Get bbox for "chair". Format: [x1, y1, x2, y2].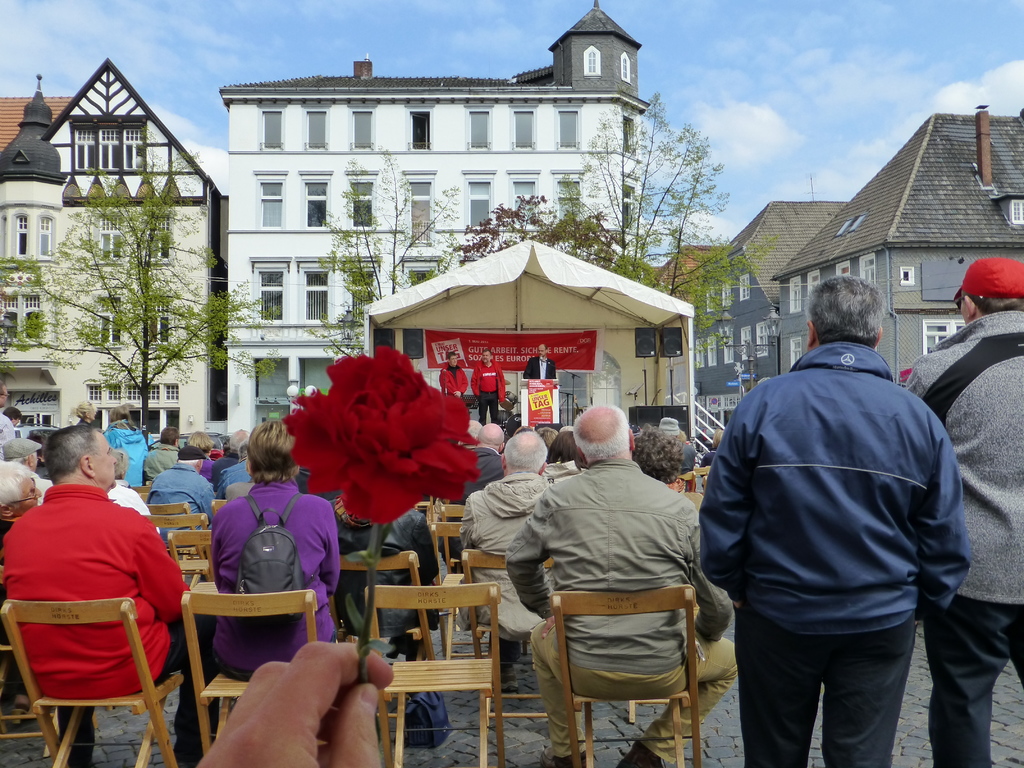
[175, 584, 323, 759].
